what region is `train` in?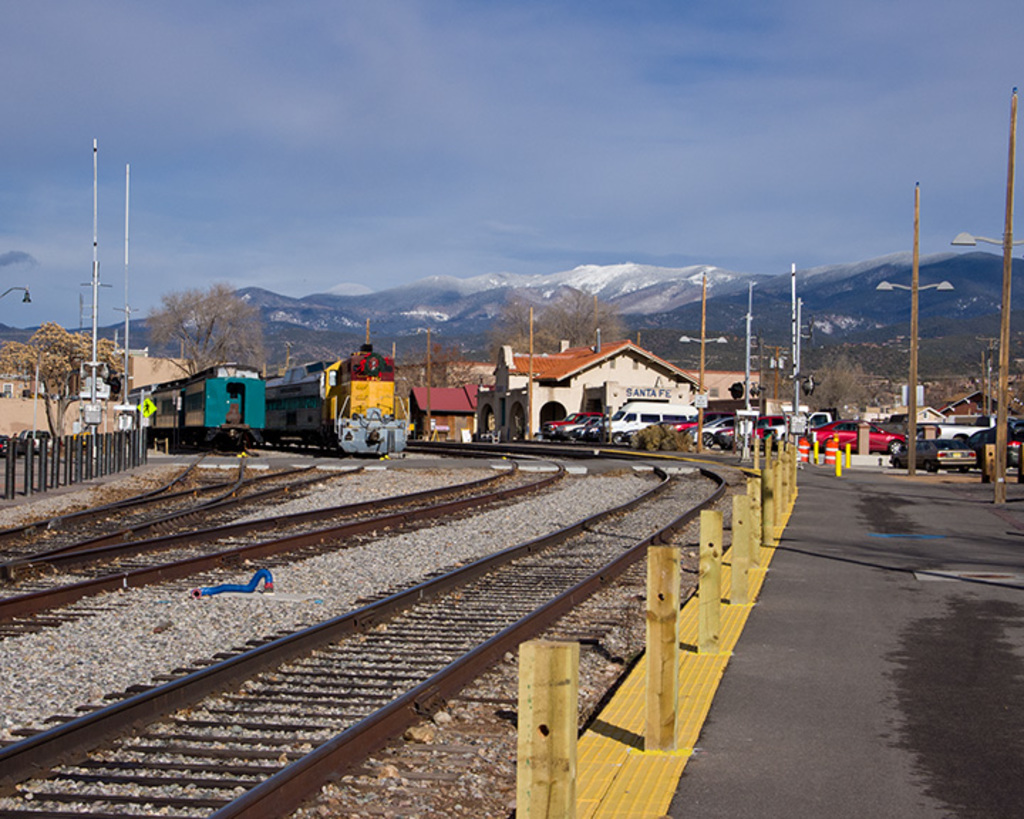
region(267, 338, 412, 456).
